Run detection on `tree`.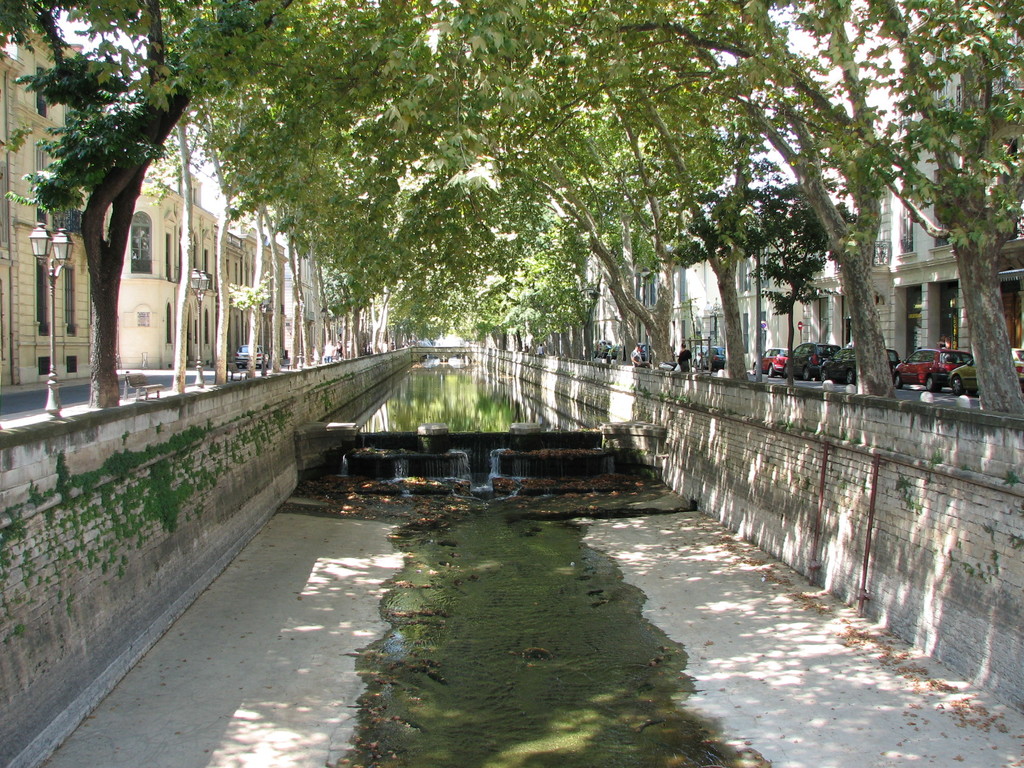
Result: [166, 0, 698, 363].
